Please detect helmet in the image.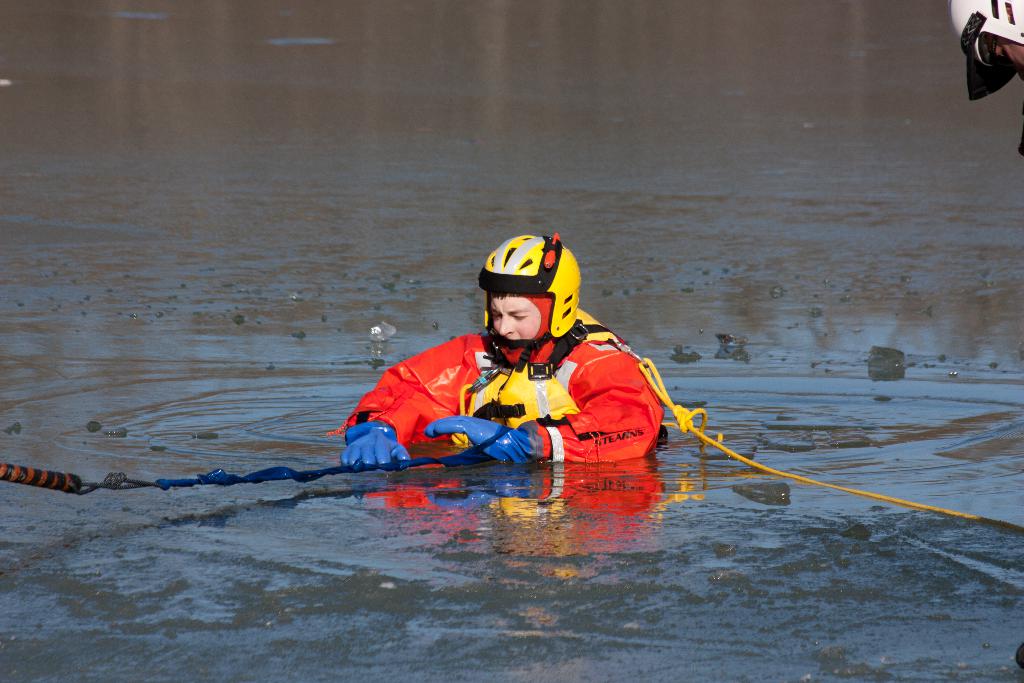
948 0 1023 140.
